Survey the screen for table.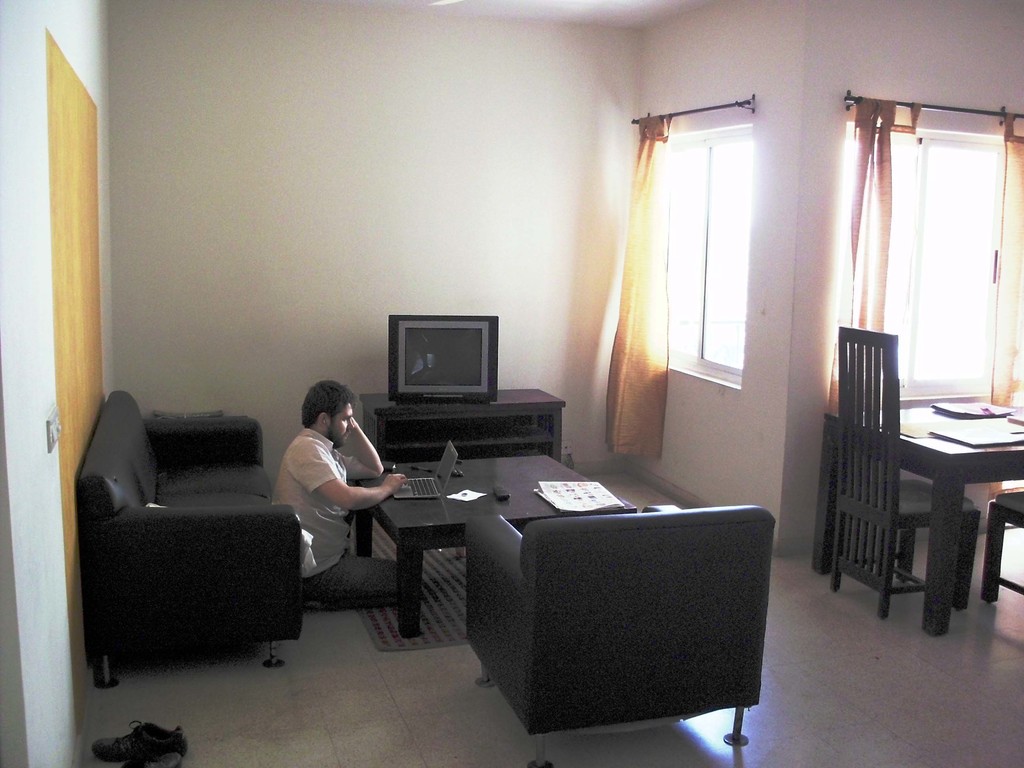
Survey found: 356 448 632 630.
